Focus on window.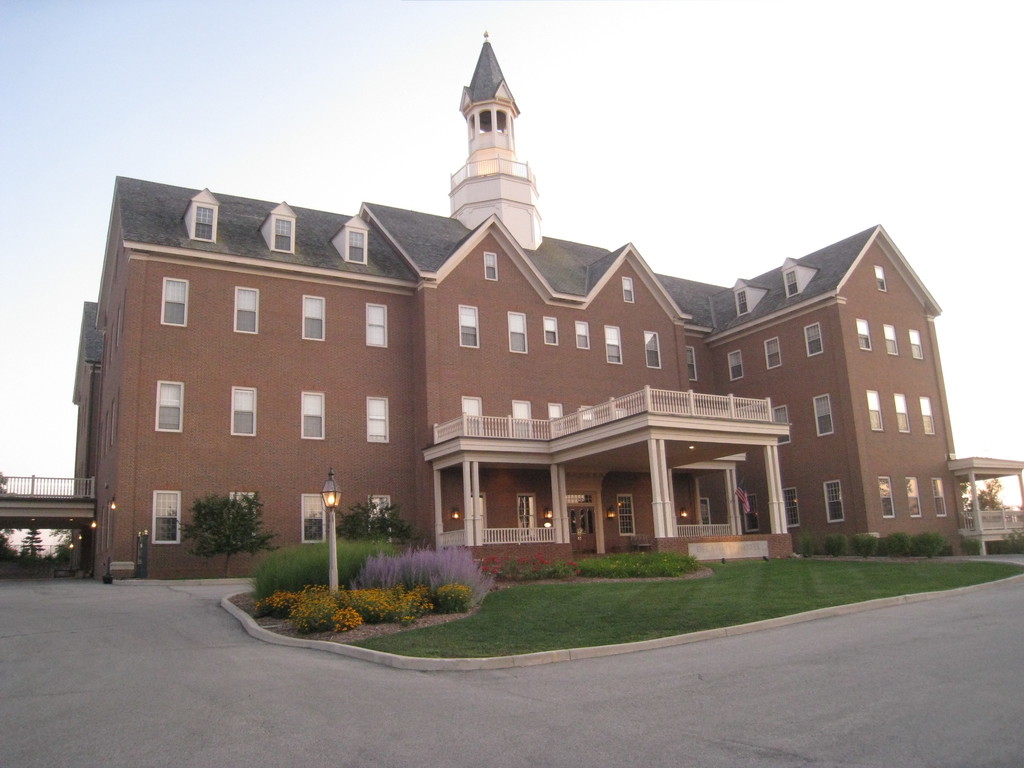
Focused at box=[812, 396, 829, 436].
